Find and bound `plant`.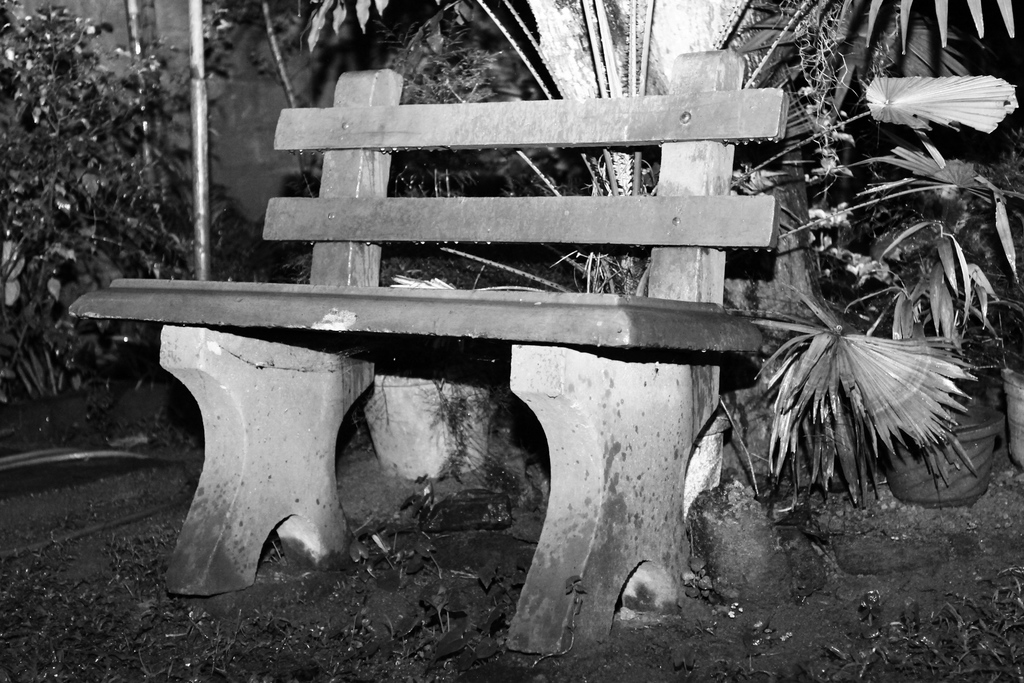
Bound: {"left": 2, "top": 0, "right": 243, "bottom": 423}.
